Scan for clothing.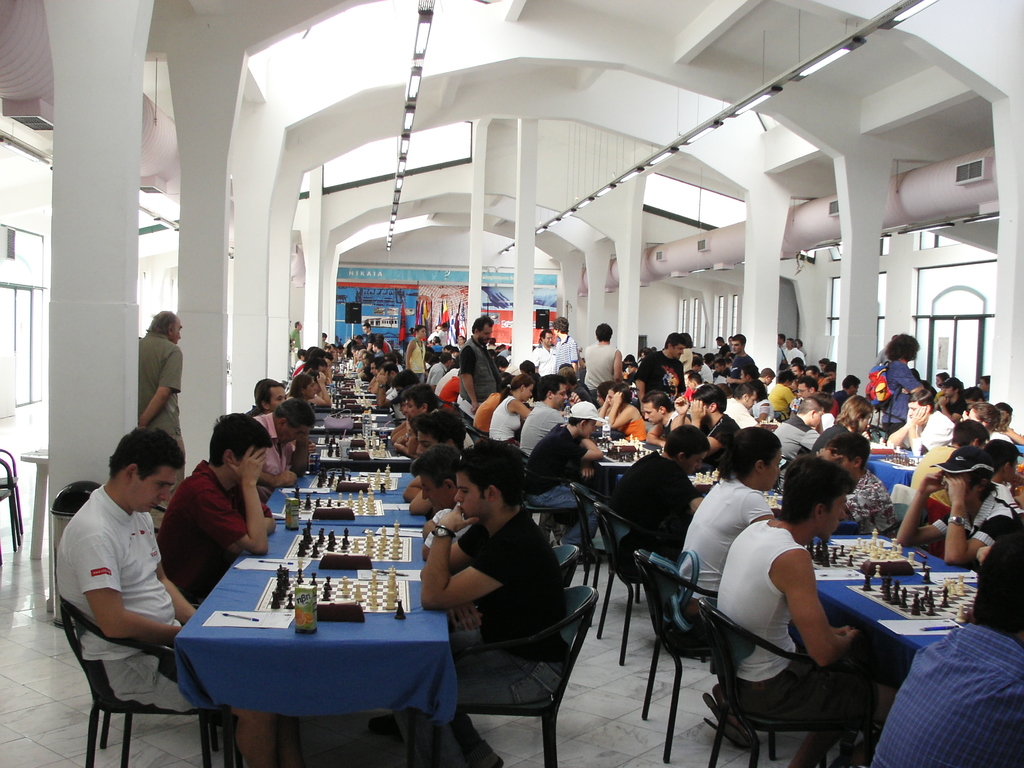
Scan result: Rect(517, 402, 565, 469).
